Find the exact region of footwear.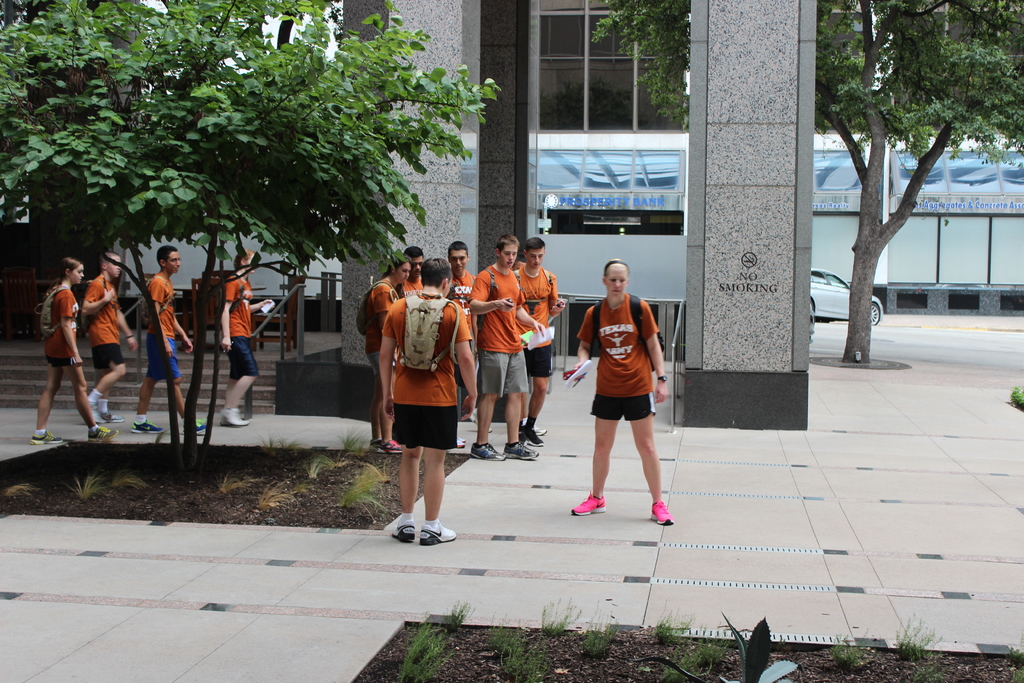
Exact region: 647:498:680:534.
